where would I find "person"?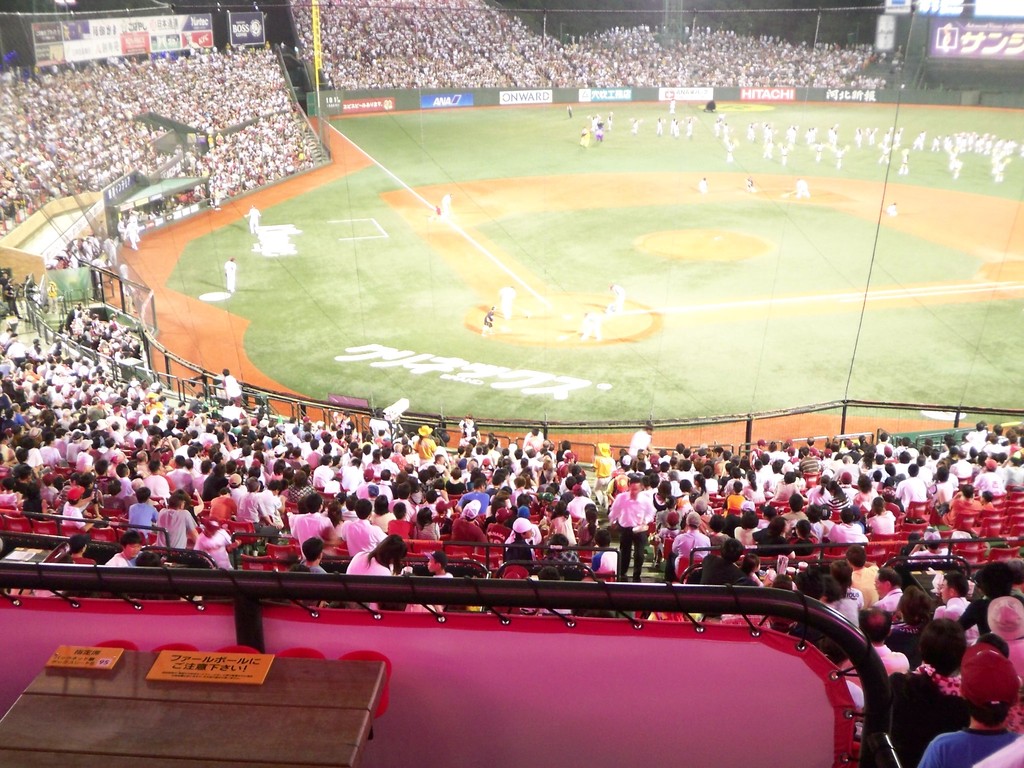
At (x1=667, y1=93, x2=682, y2=113).
